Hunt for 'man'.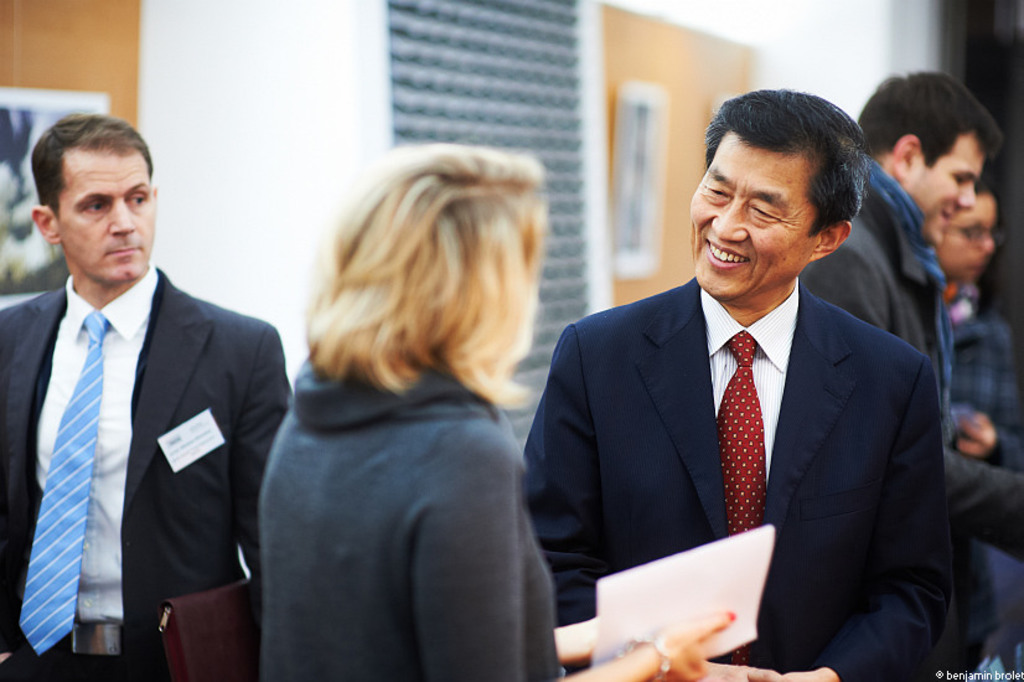
Hunted down at (x1=2, y1=118, x2=278, y2=681).
